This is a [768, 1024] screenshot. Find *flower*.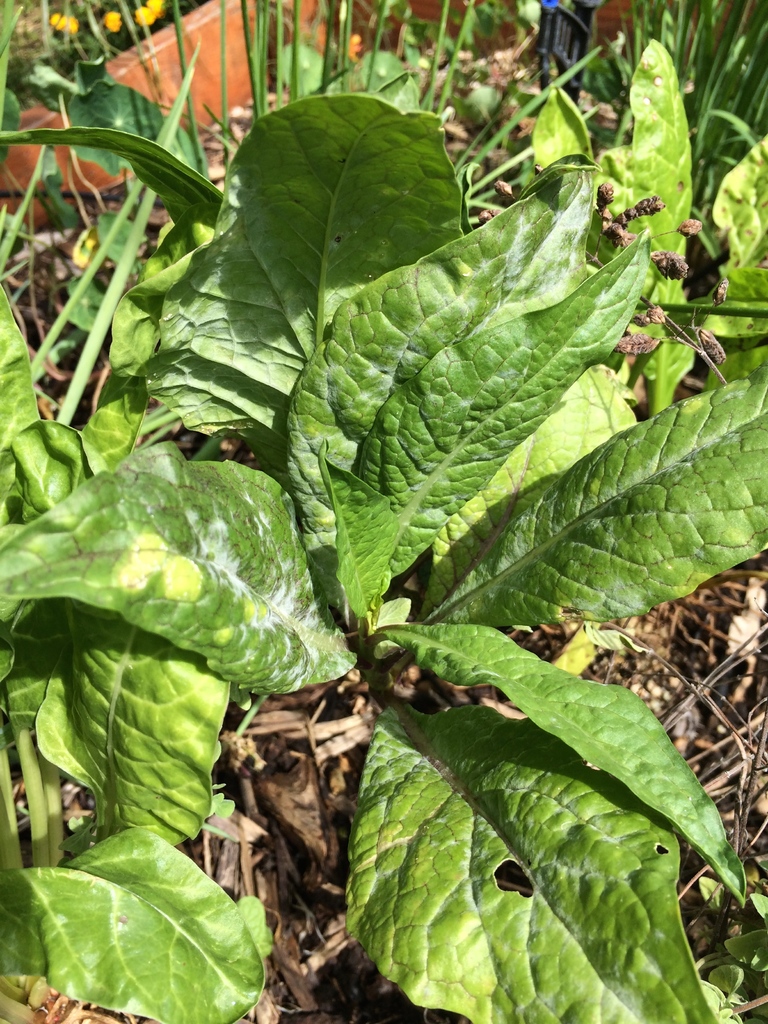
Bounding box: 49/11/83/35.
